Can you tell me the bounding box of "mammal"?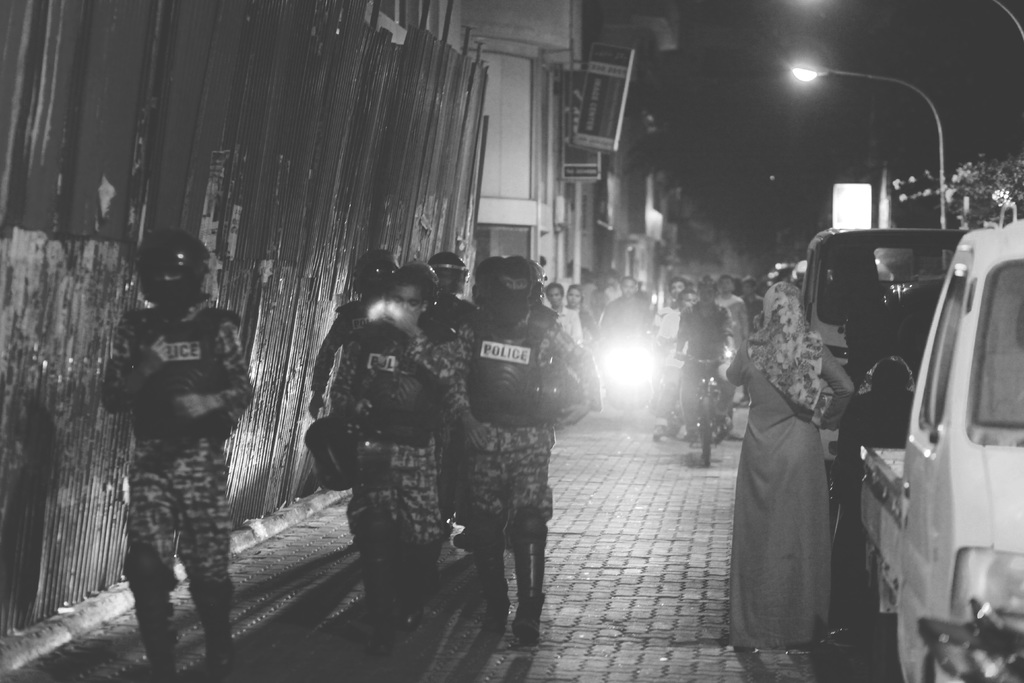
locate(445, 253, 595, 639).
